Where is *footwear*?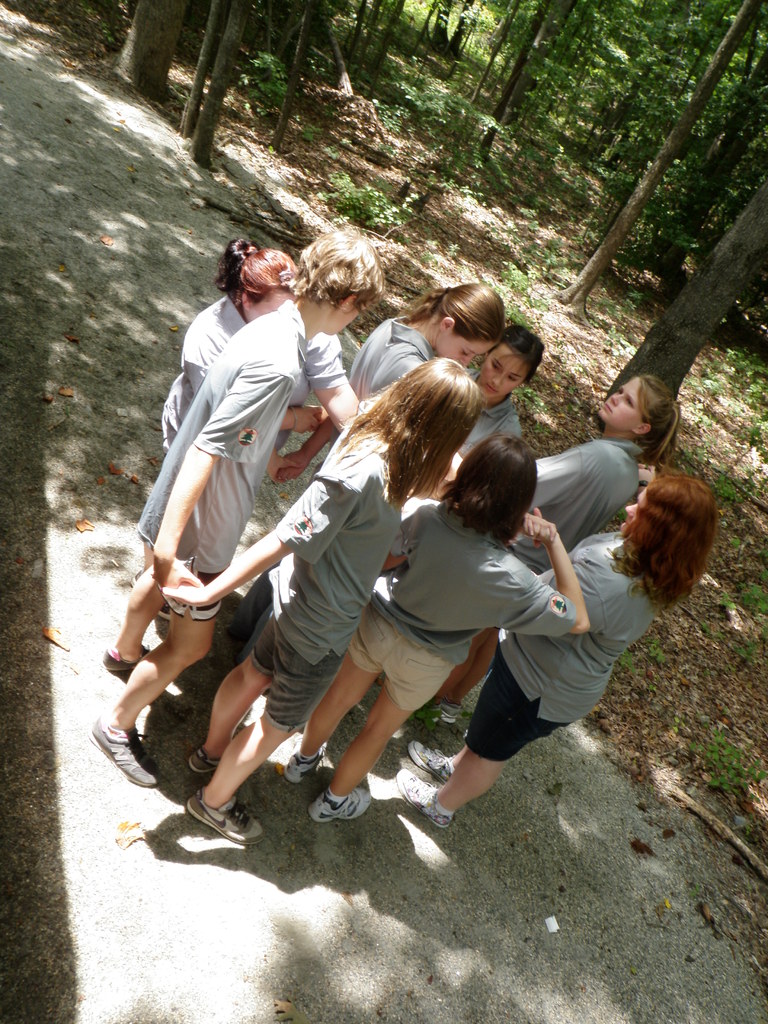
157 605 181 620.
